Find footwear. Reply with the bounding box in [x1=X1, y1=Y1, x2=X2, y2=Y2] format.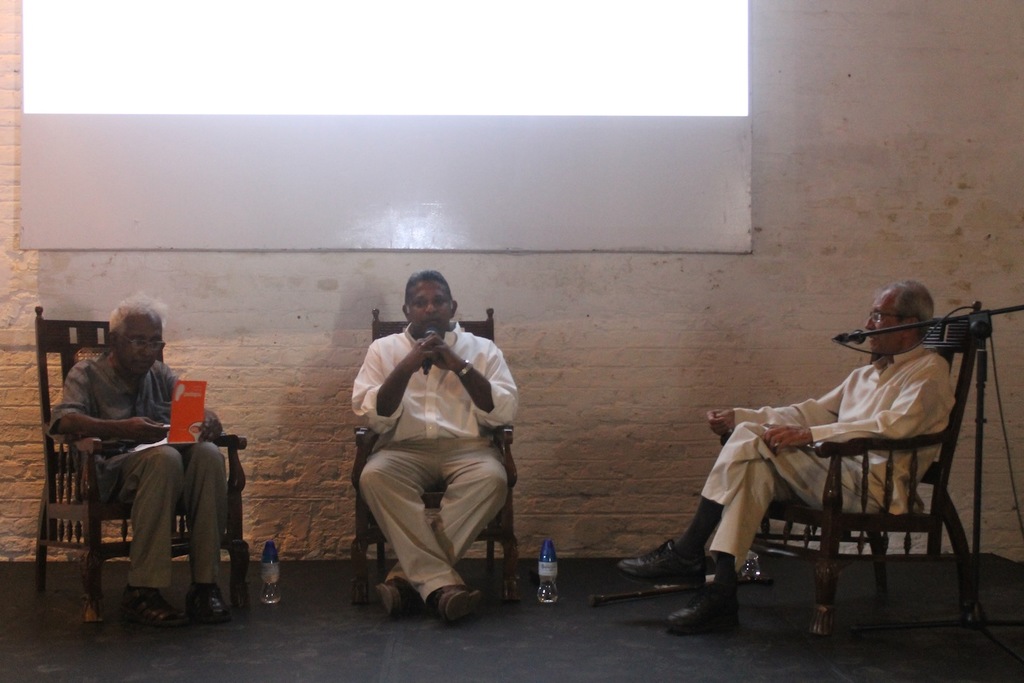
[x1=668, y1=573, x2=735, y2=625].
